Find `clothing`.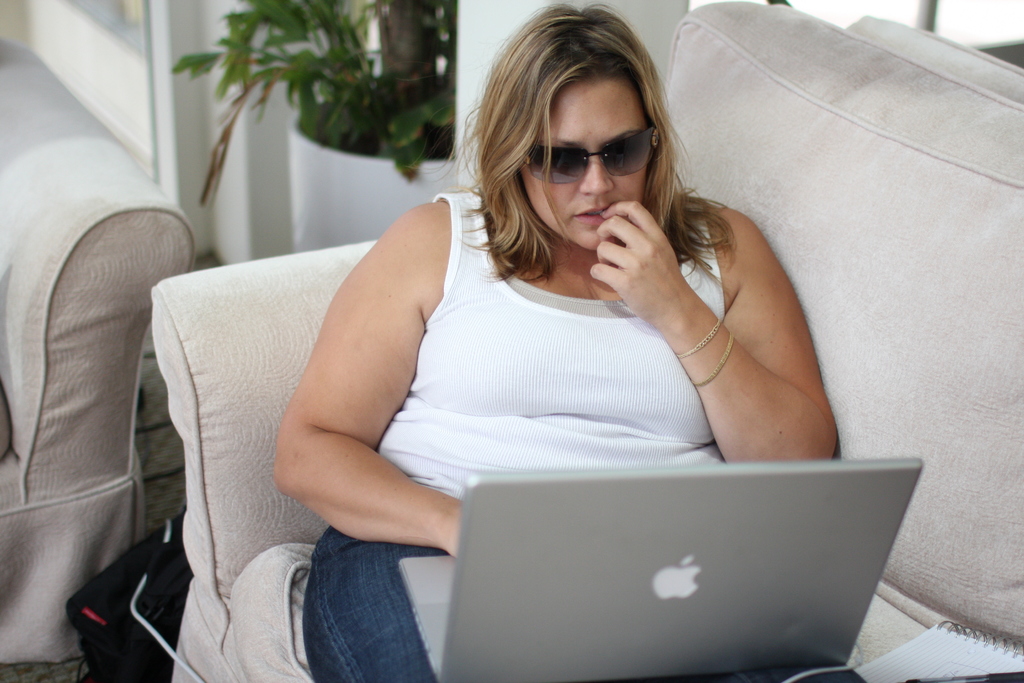
379 192 722 498.
